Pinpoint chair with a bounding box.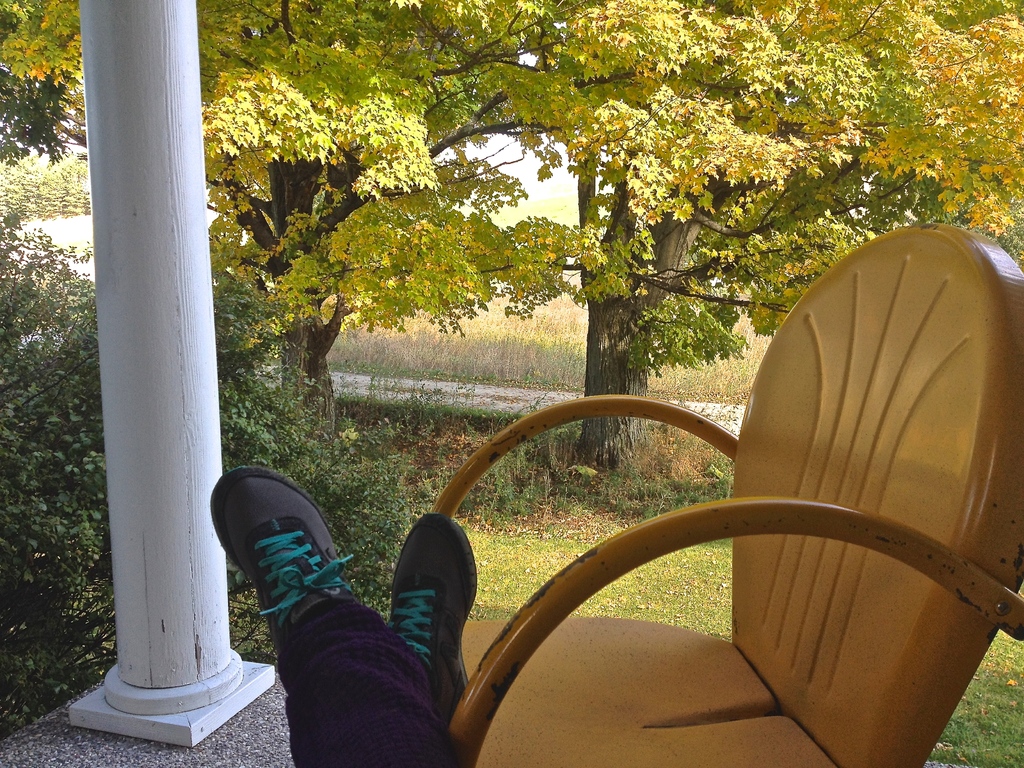
left=361, top=247, right=1023, bottom=705.
